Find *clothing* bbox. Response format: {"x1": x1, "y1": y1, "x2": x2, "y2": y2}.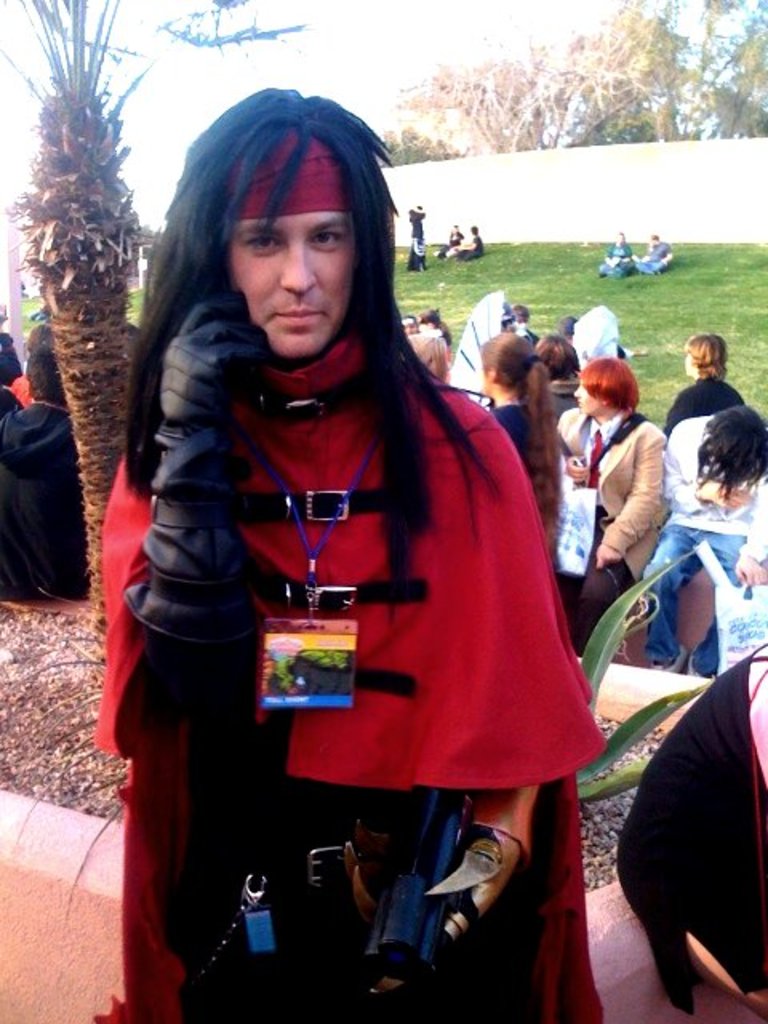
{"x1": 646, "y1": 238, "x2": 667, "y2": 269}.
